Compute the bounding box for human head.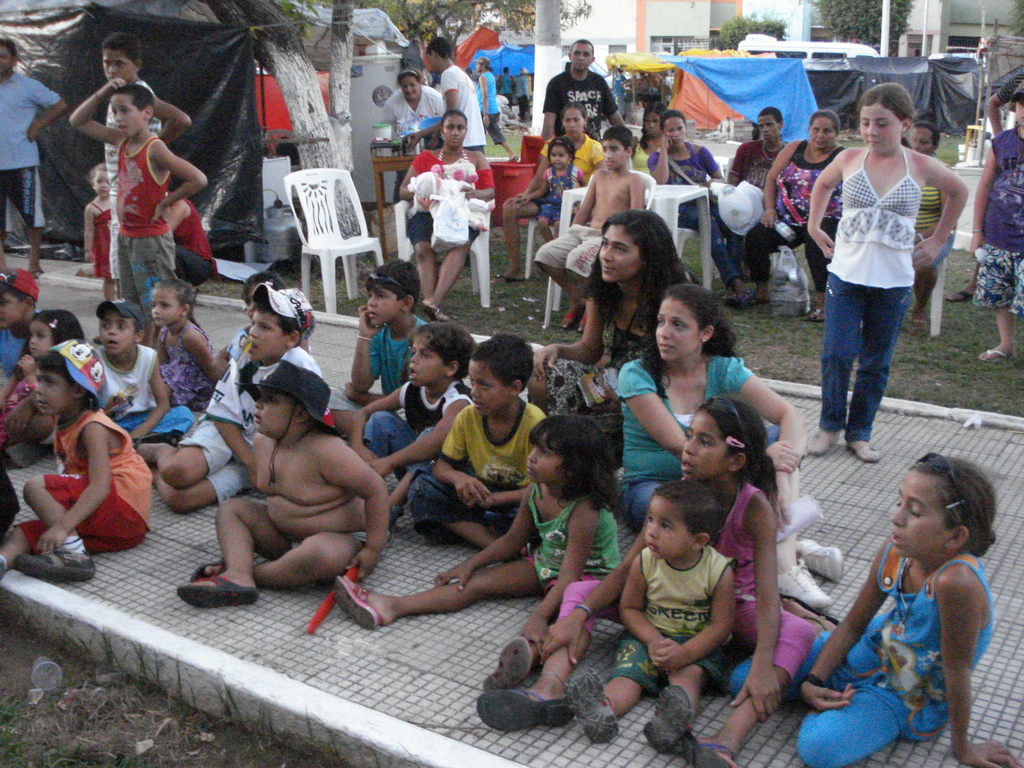
(x1=752, y1=107, x2=783, y2=148).
